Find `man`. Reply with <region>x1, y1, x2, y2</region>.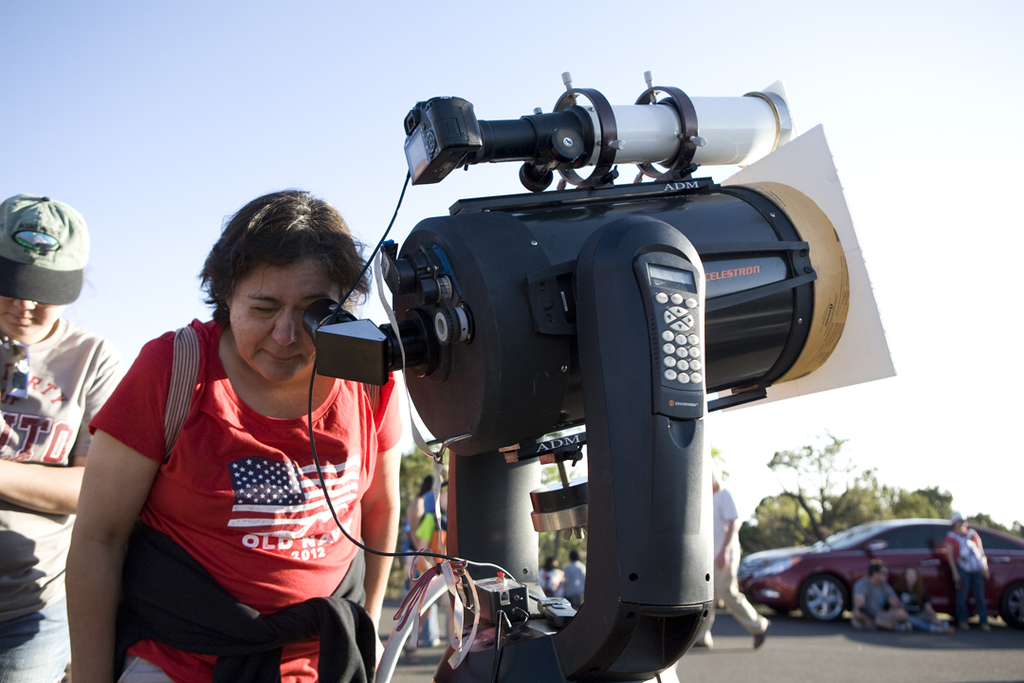
<region>685, 455, 773, 654</region>.
